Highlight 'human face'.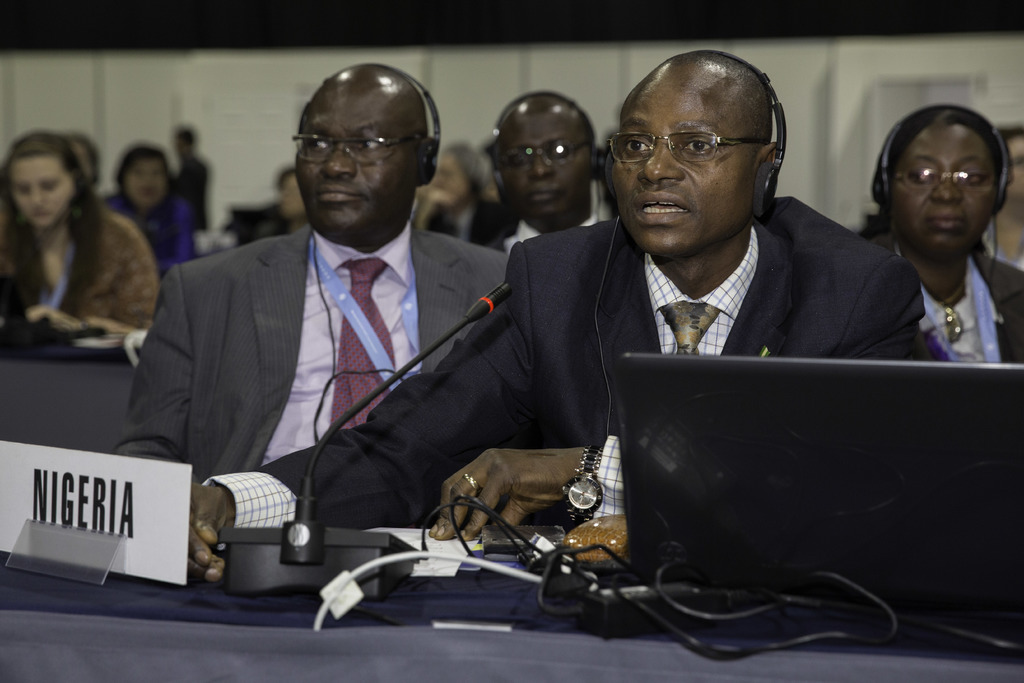
Highlighted region: 1002, 135, 1023, 197.
